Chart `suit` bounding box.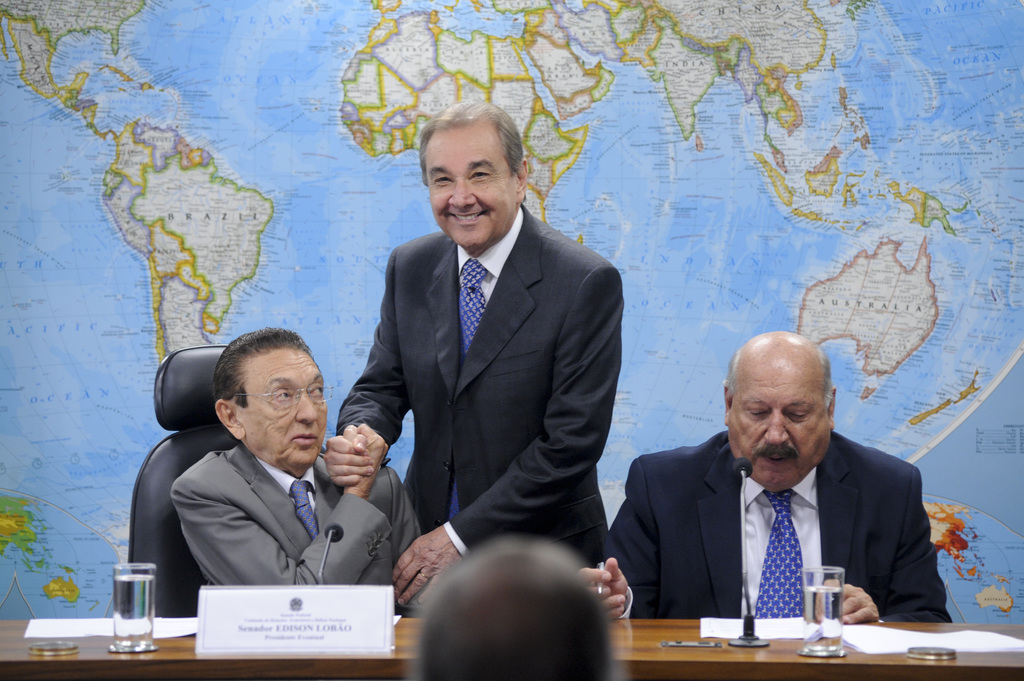
Charted: [left=169, top=442, right=419, bottom=616].
